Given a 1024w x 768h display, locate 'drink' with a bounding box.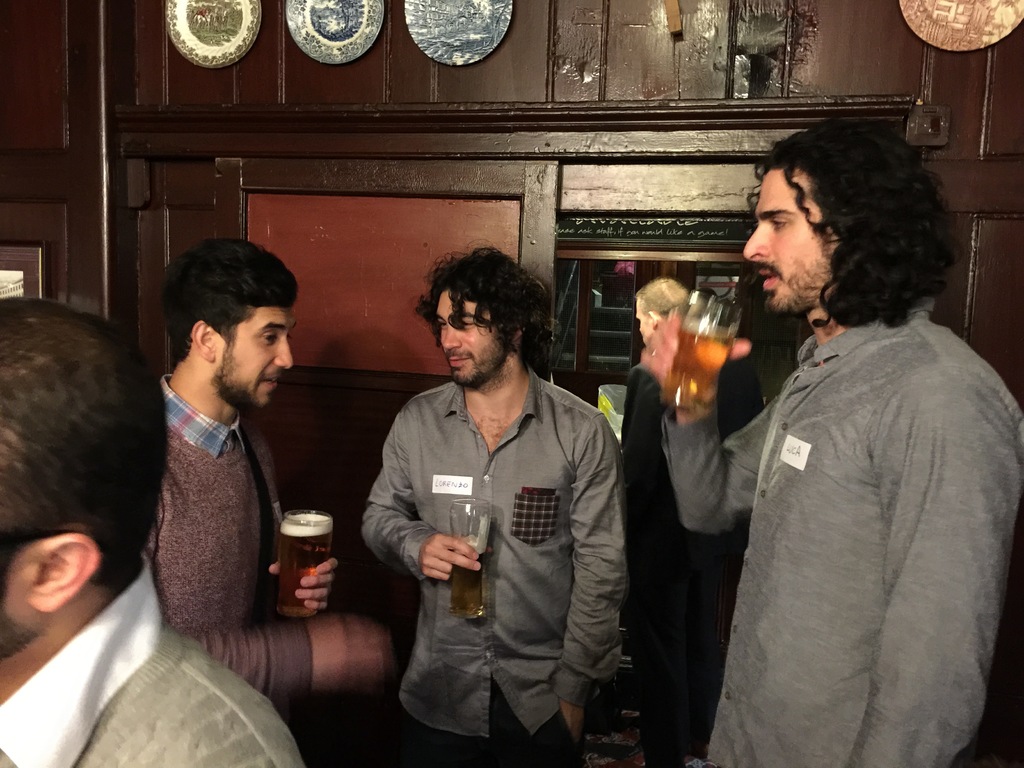
Located: x1=664 y1=325 x2=736 y2=411.
